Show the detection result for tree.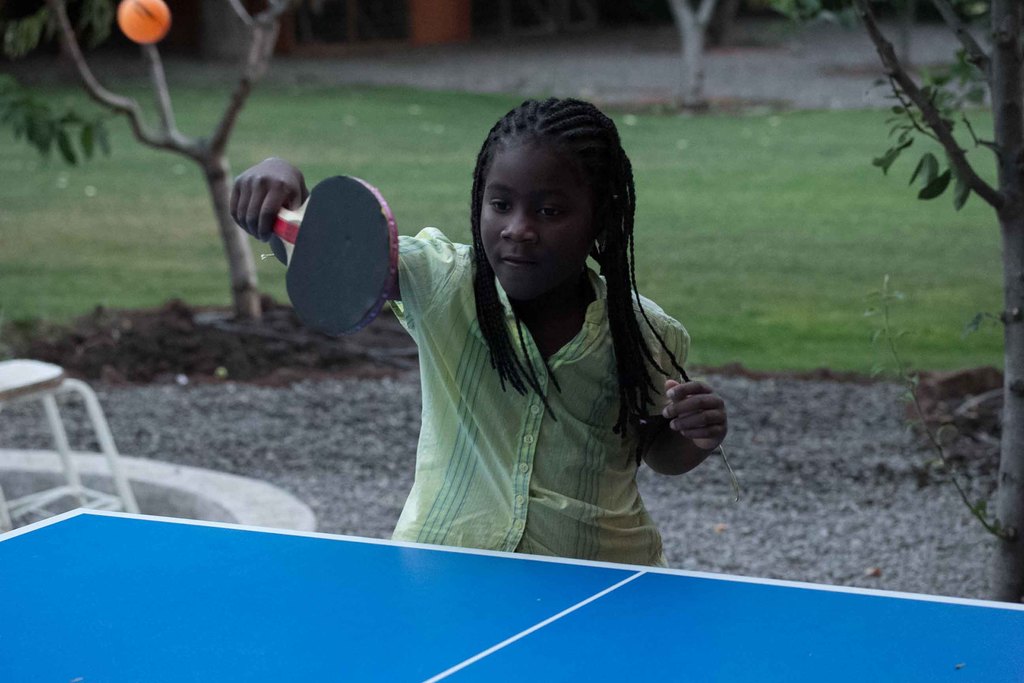
<region>762, 0, 1023, 602</region>.
